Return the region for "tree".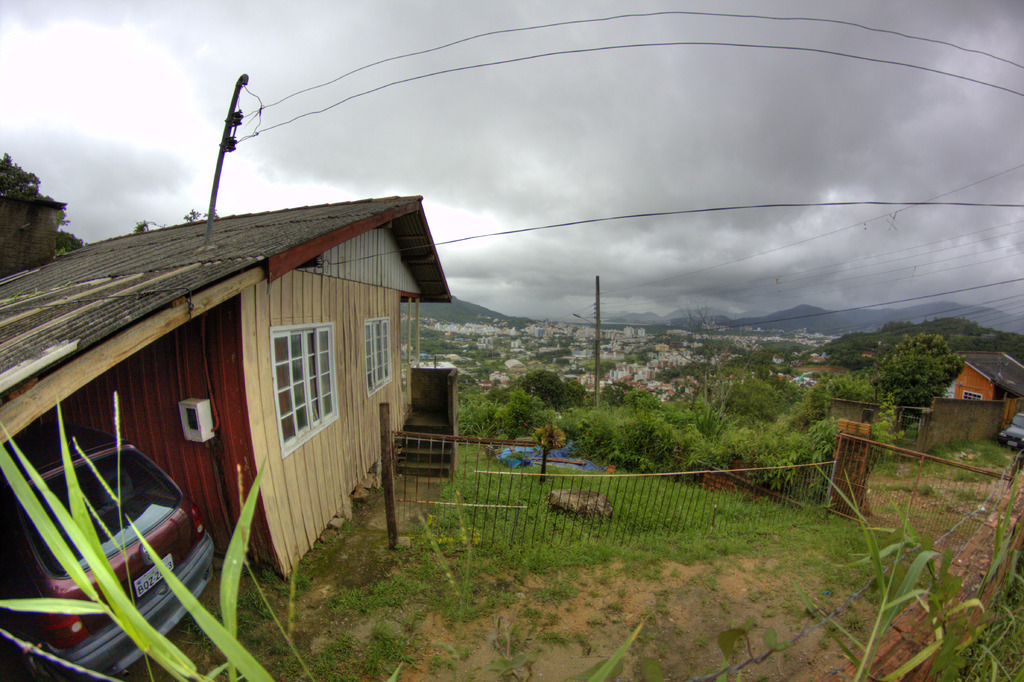
(left=593, top=301, right=855, bottom=499).
